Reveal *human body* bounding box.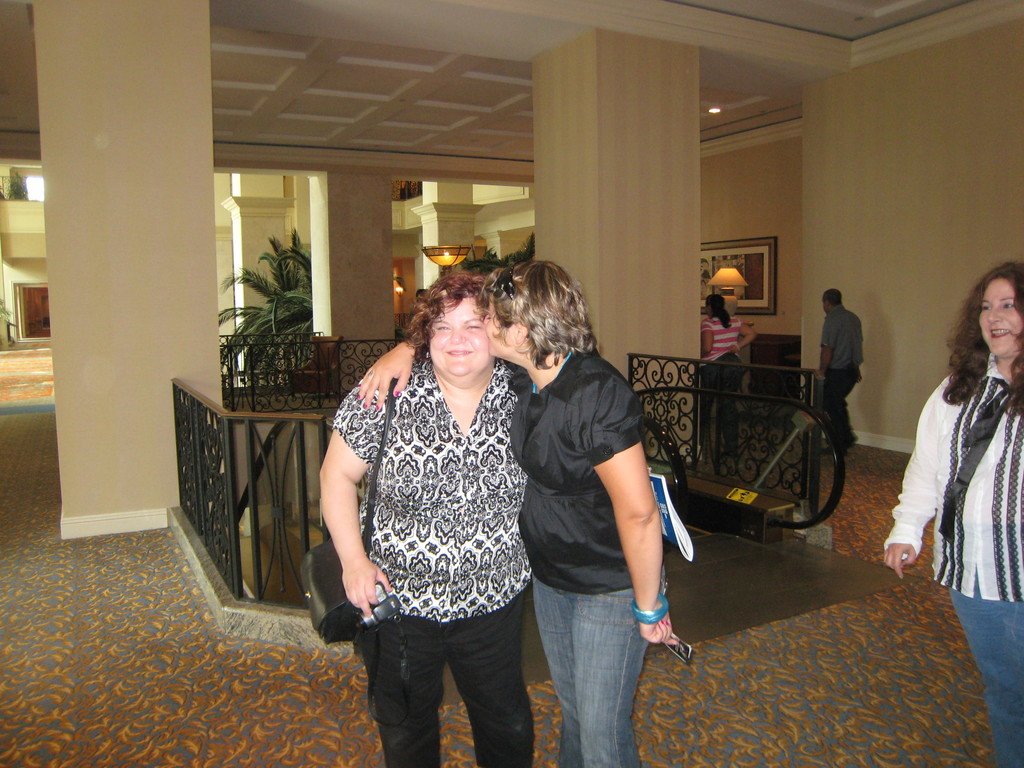
Revealed: <bbox>882, 265, 1023, 767</bbox>.
